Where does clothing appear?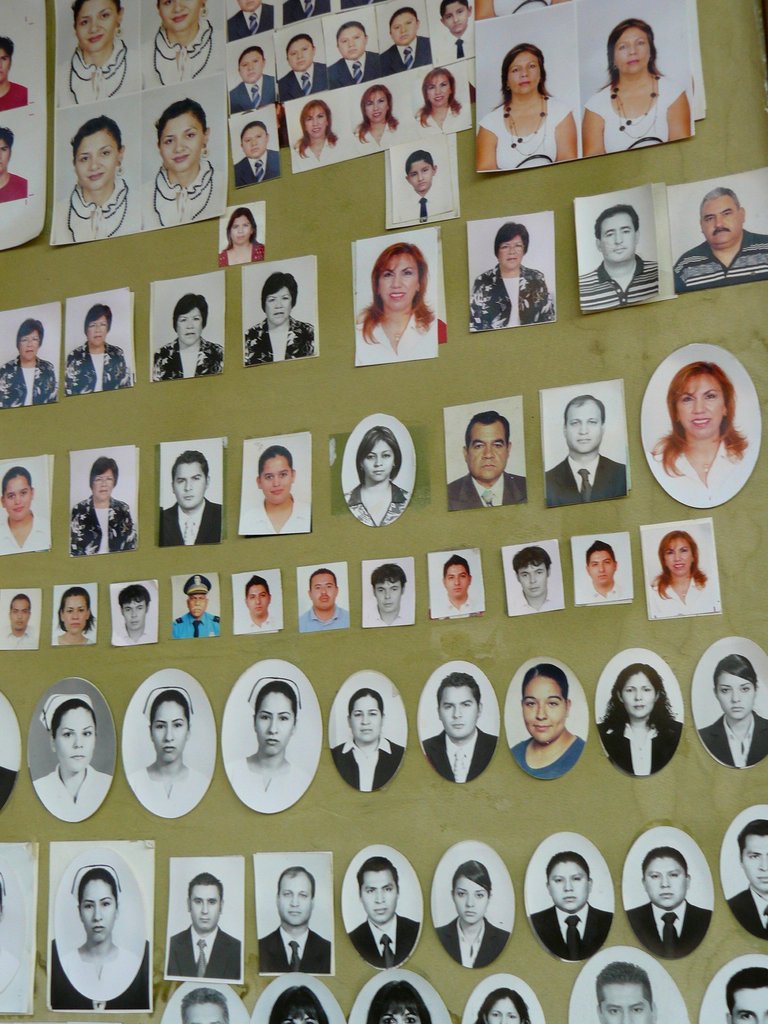
Appears at x1=0, y1=356, x2=58, y2=410.
